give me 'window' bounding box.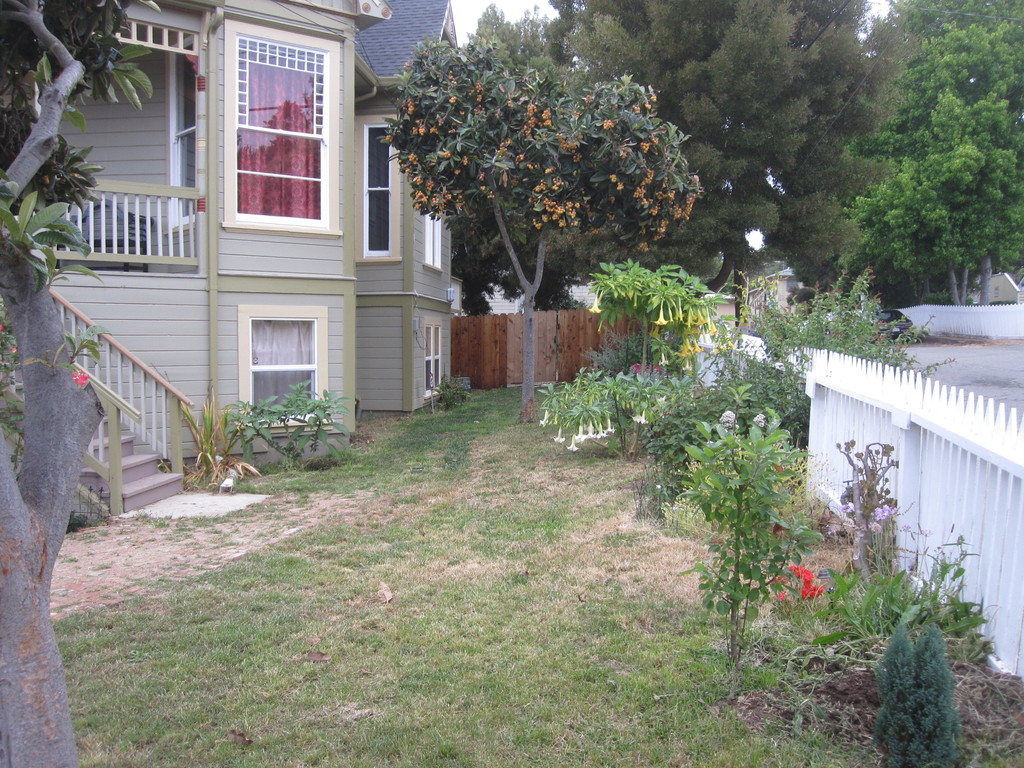
box=[419, 166, 445, 263].
